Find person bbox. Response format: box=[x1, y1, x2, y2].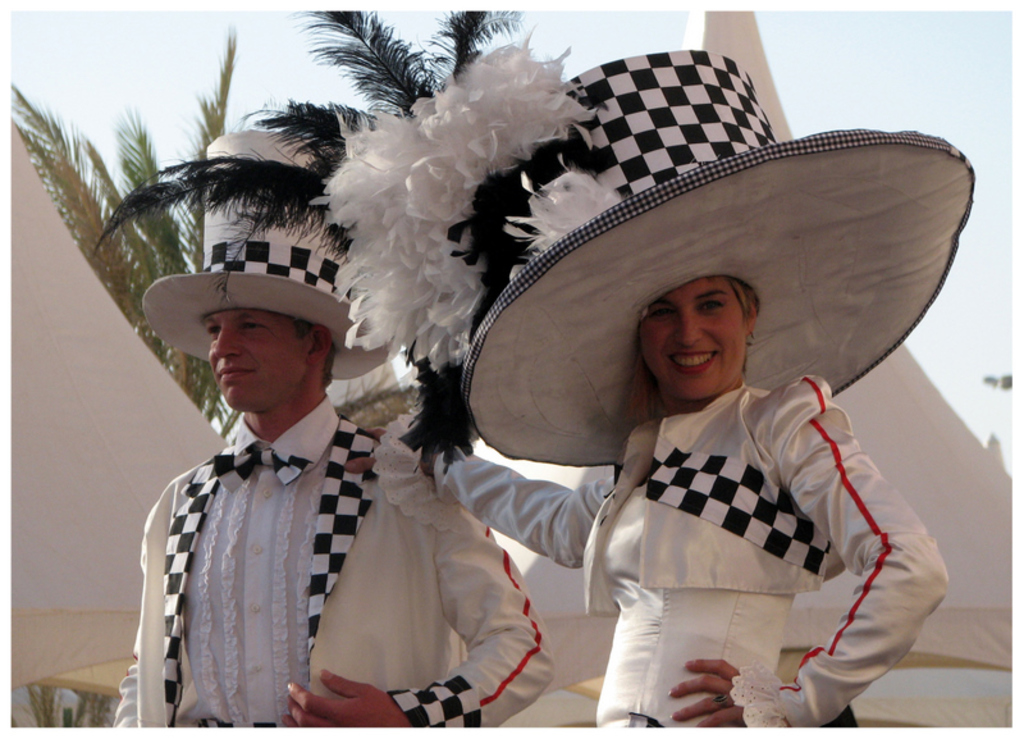
box=[102, 229, 503, 712].
